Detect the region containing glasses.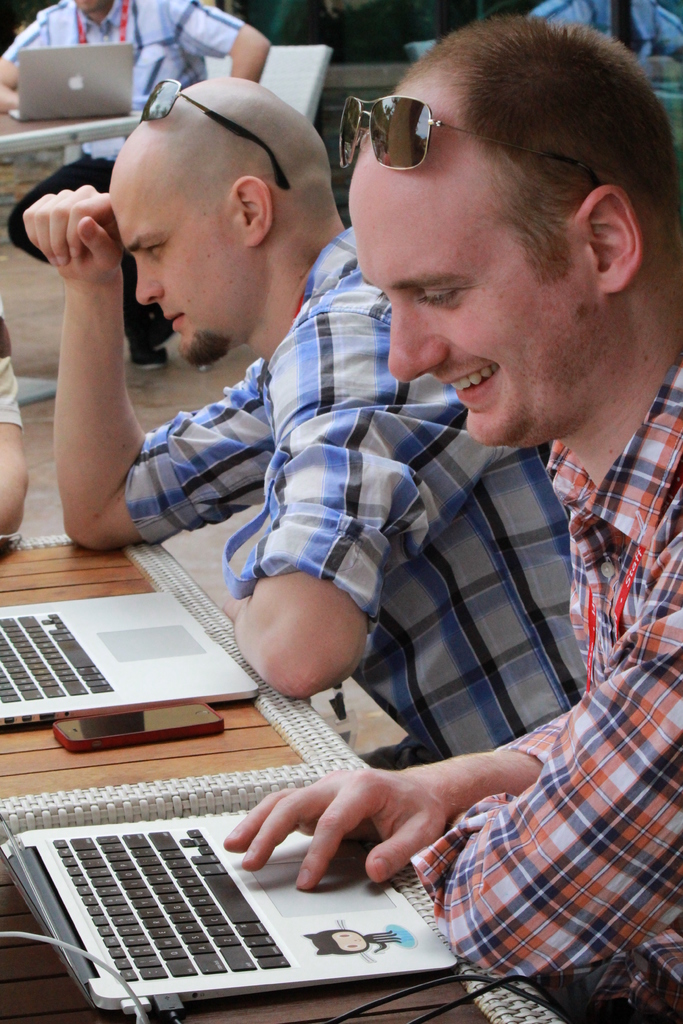
(x1=329, y1=91, x2=605, y2=191).
